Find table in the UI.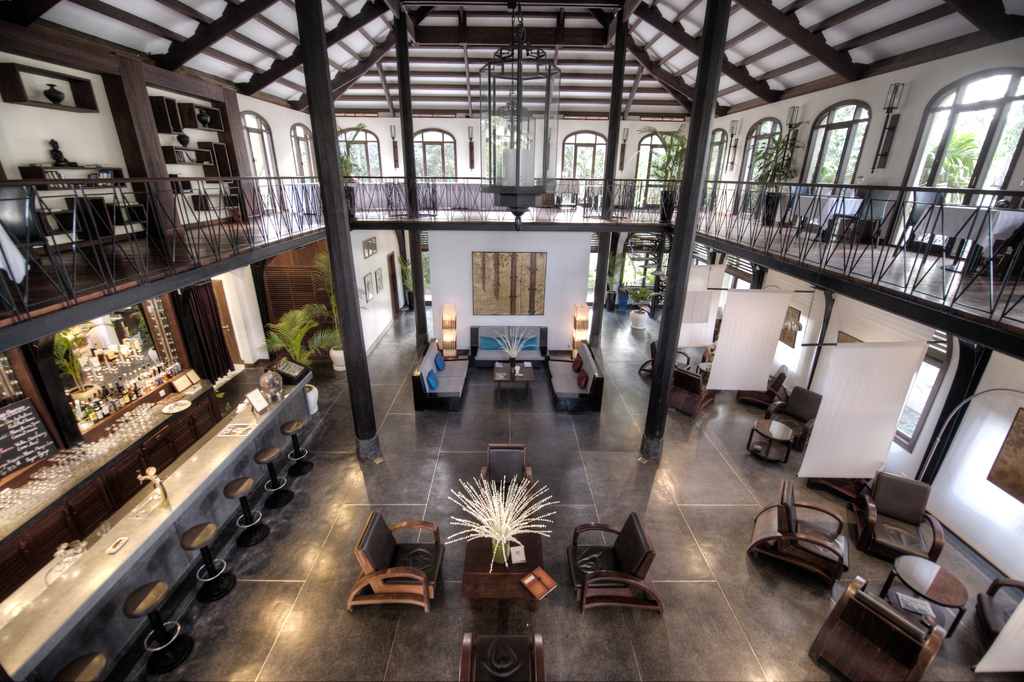
UI element at rect(698, 356, 716, 393).
